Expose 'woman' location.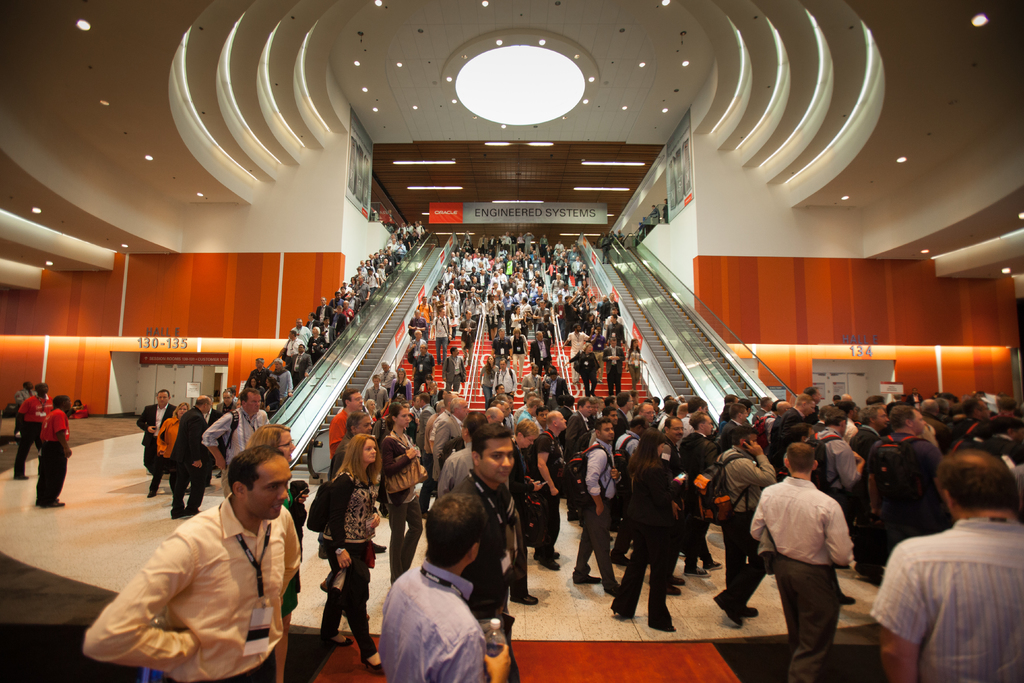
Exposed at x1=609 y1=427 x2=685 y2=632.
